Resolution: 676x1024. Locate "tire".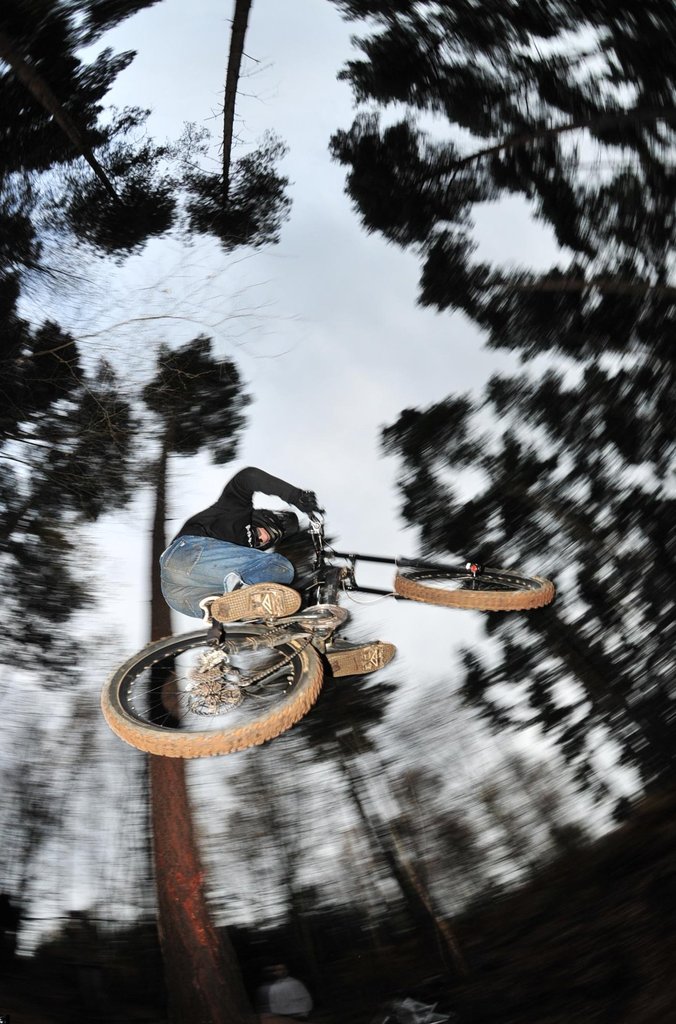
(left=100, top=618, right=324, bottom=764).
